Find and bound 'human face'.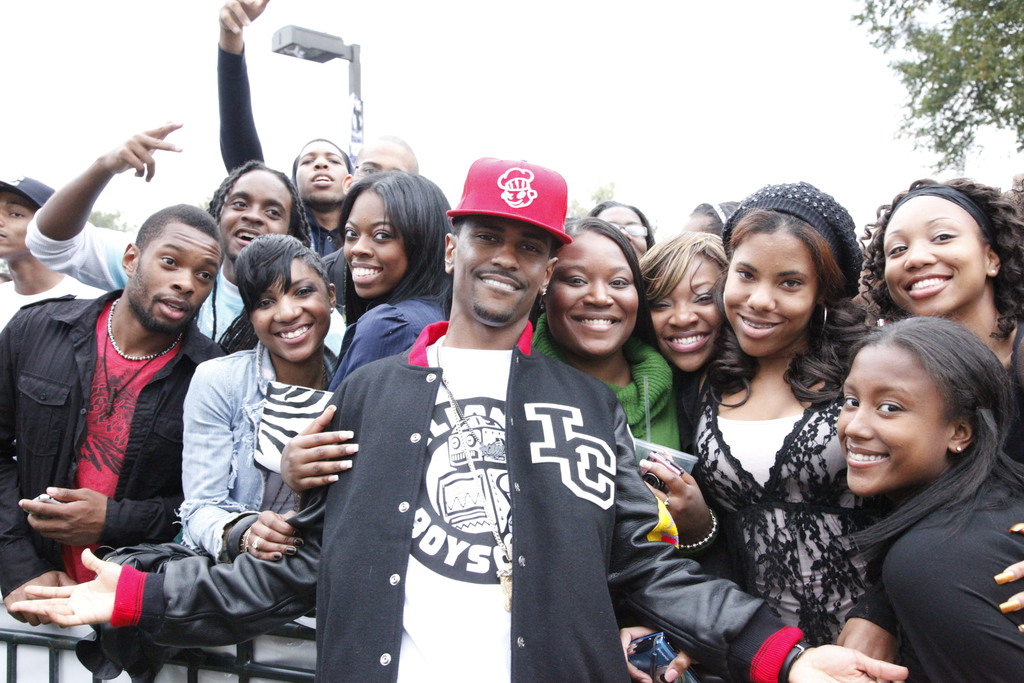
Bound: (552, 234, 639, 352).
